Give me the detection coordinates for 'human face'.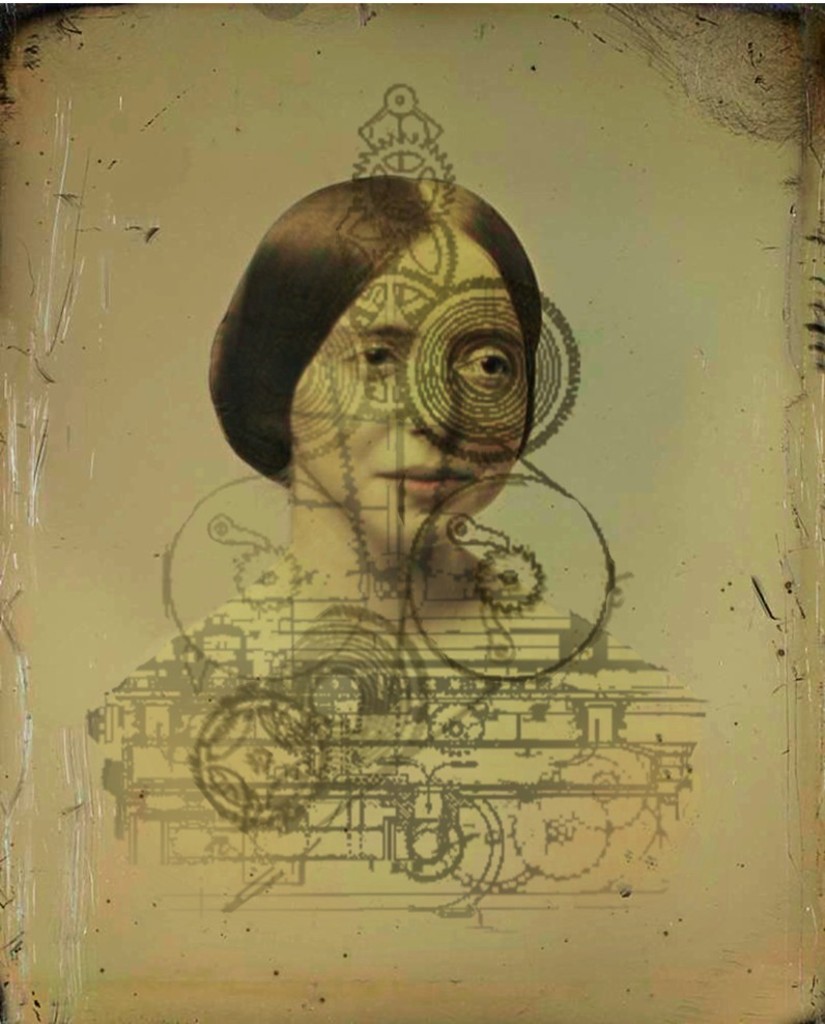
[286, 226, 528, 538].
